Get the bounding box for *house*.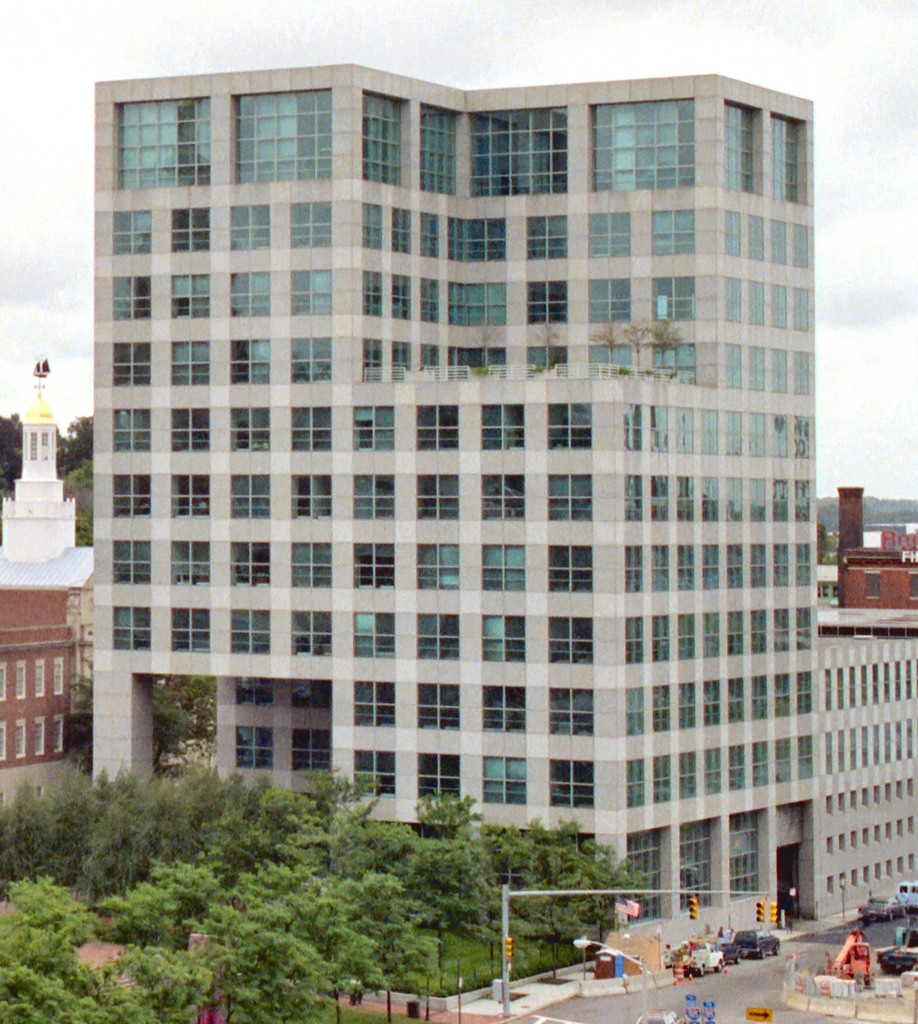
BBox(0, 362, 96, 612).
